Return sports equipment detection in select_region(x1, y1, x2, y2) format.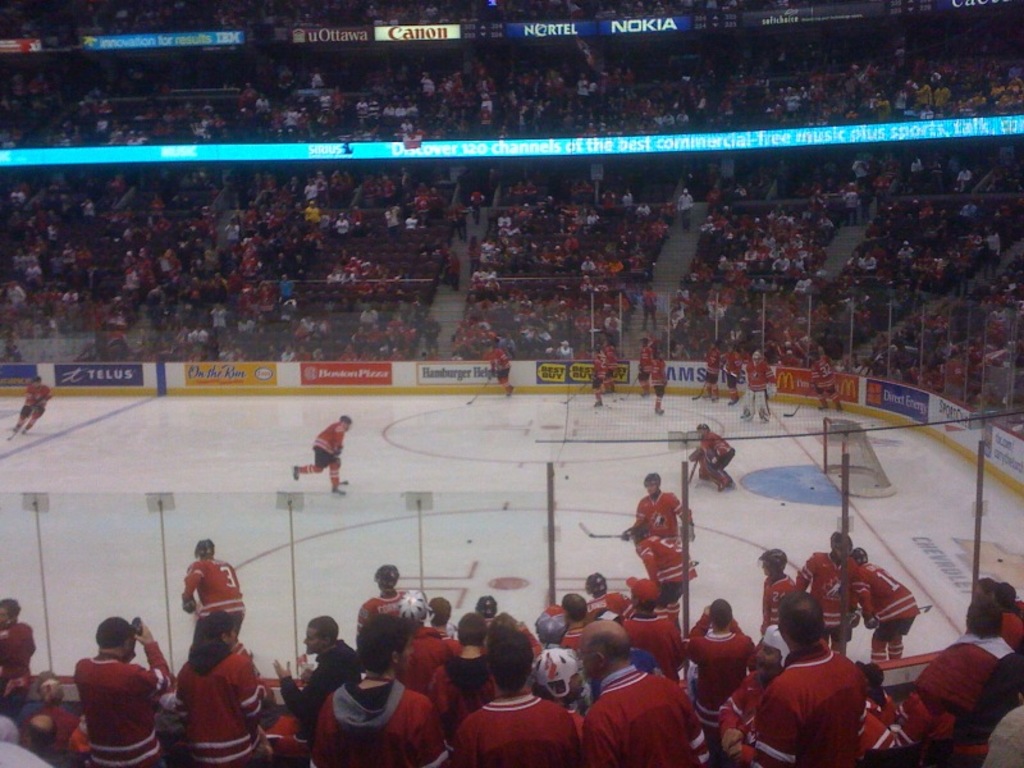
select_region(617, 524, 648, 548).
